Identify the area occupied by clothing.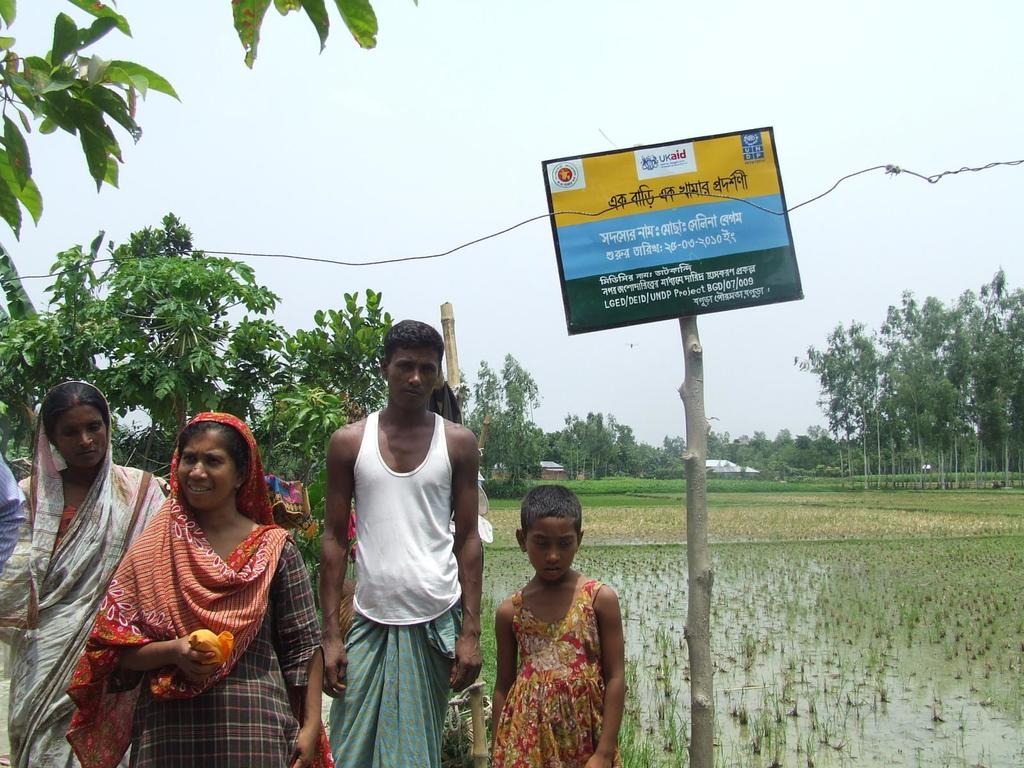
Area: [481,550,617,766].
